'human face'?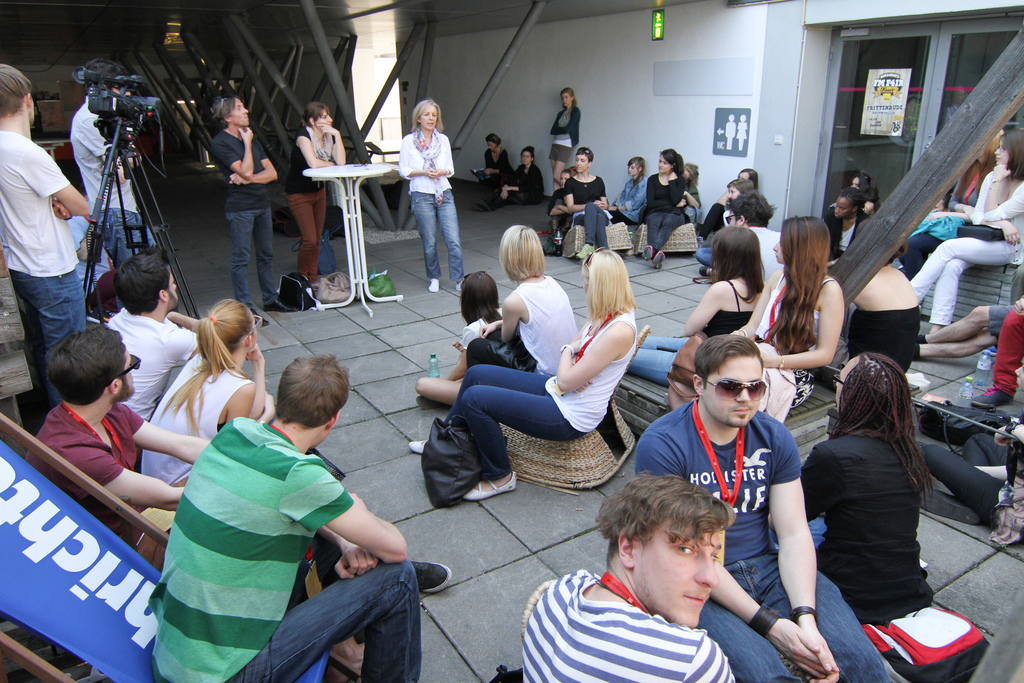
bbox(572, 150, 588, 171)
